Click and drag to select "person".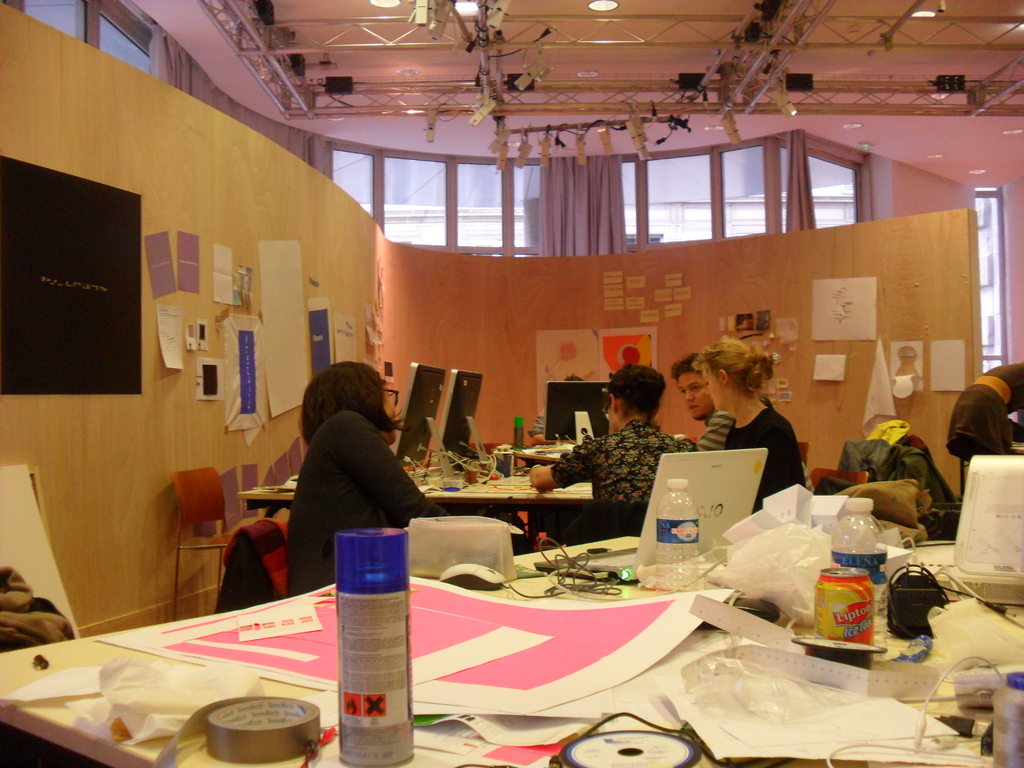
Selection: left=670, top=355, right=821, bottom=500.
